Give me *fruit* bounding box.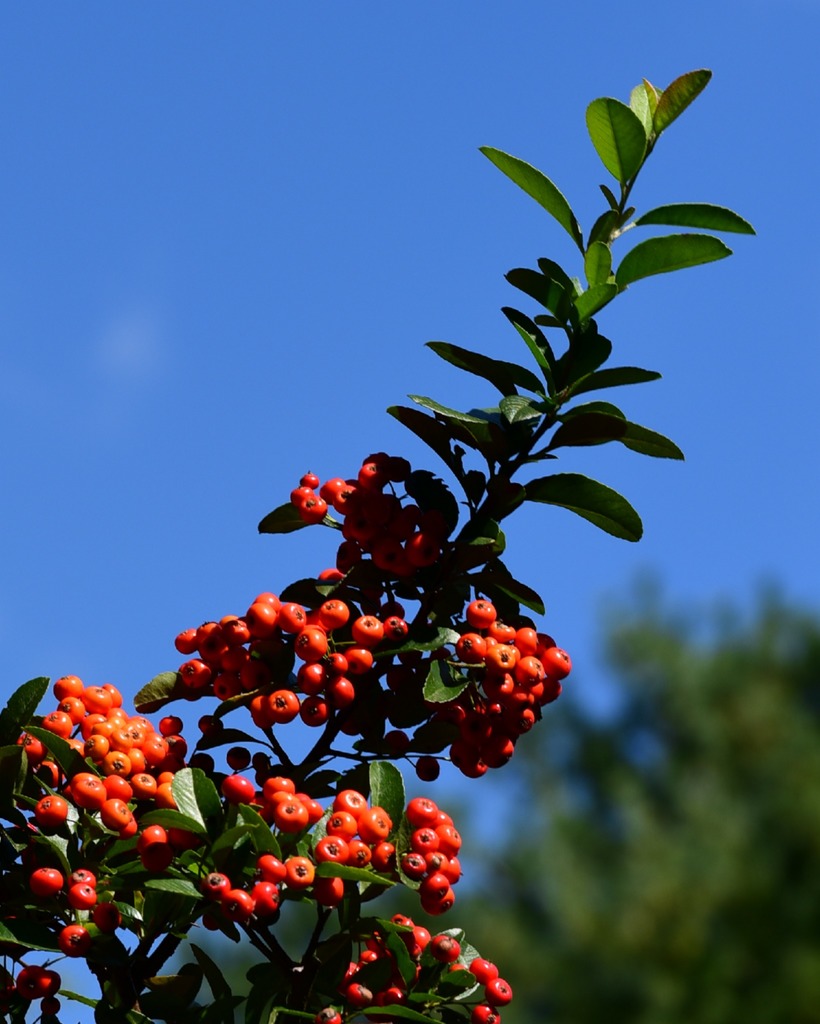
74,863,98,884.
